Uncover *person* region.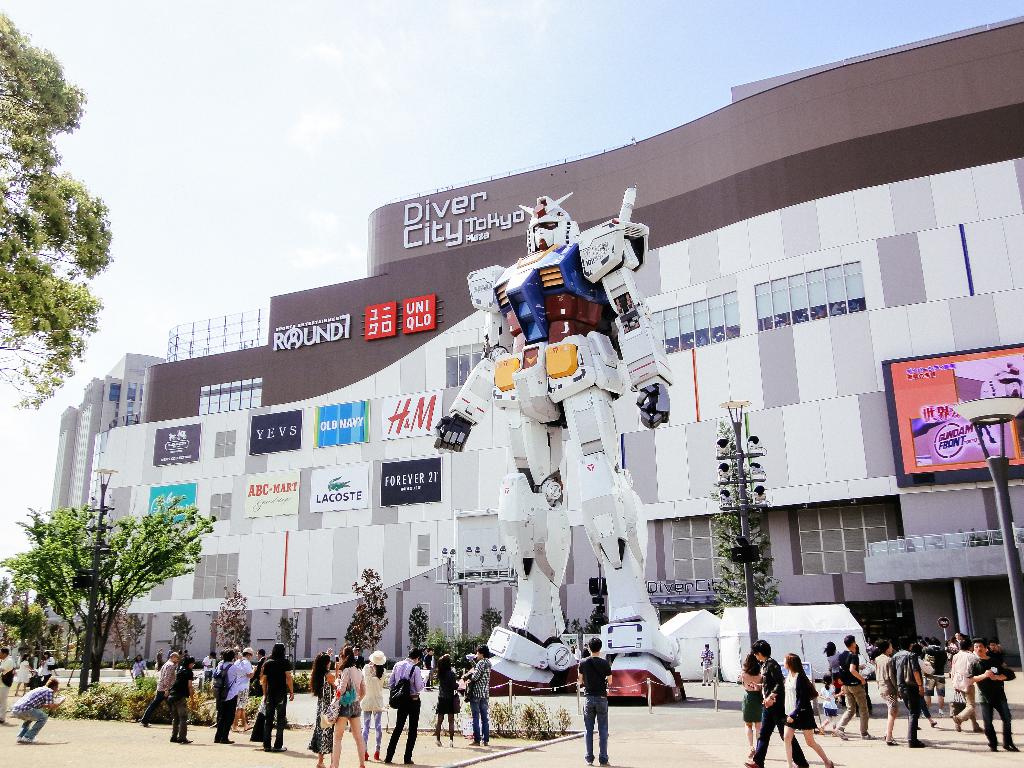
Uncovered: [975,641,1021,745].
